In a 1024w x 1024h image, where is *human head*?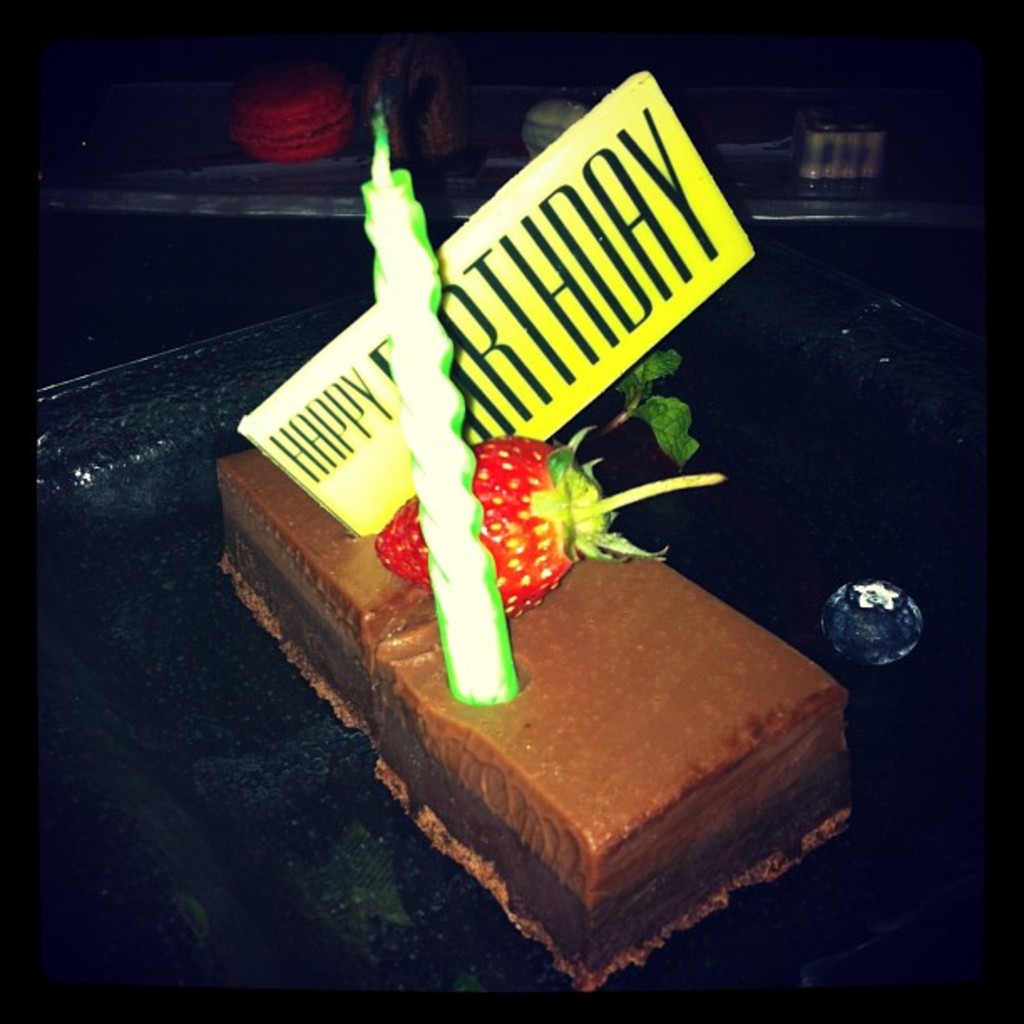
(214,54,368,146).
